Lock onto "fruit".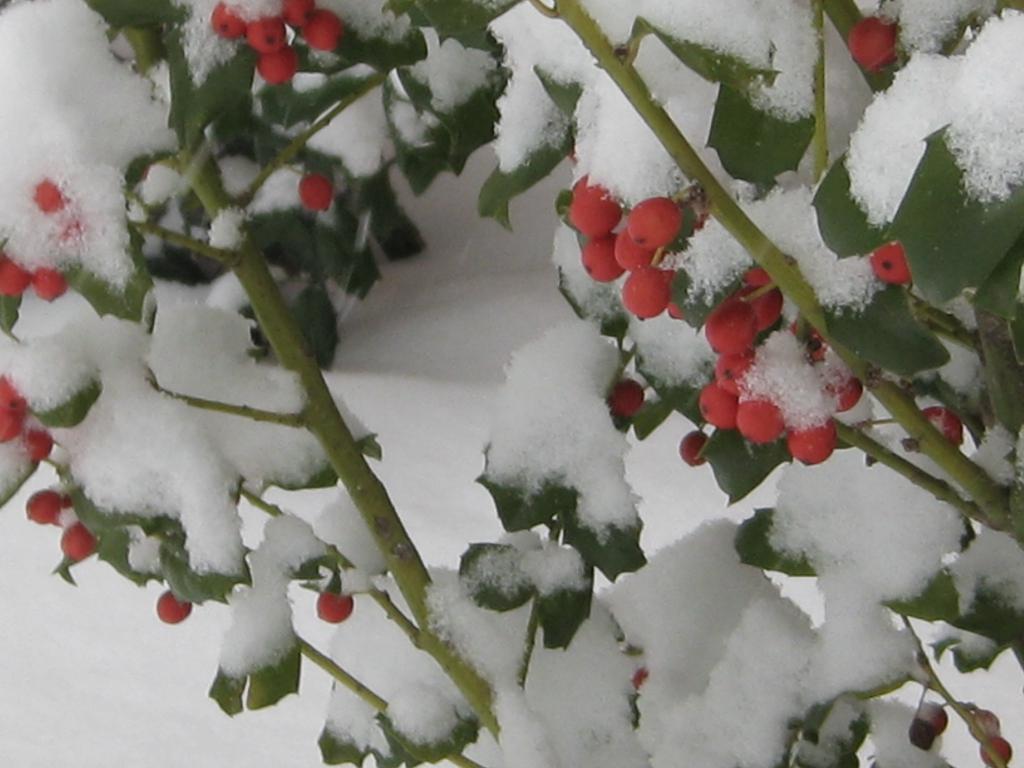
Locked: [923,408,966,445].
